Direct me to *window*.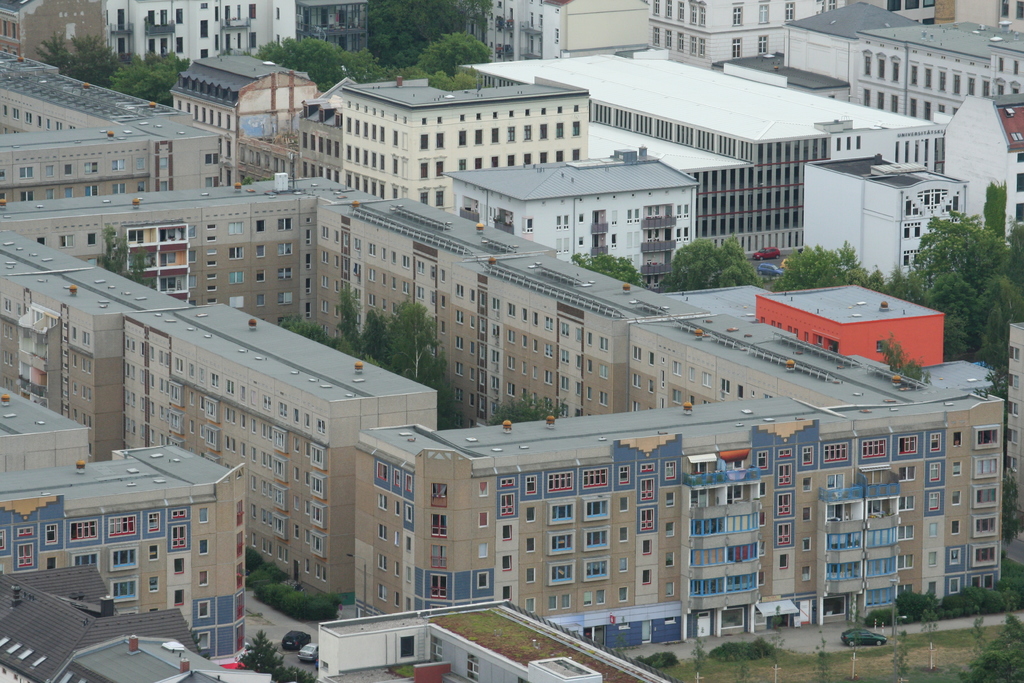
Direction: crop(760, 513, 763, 523).
